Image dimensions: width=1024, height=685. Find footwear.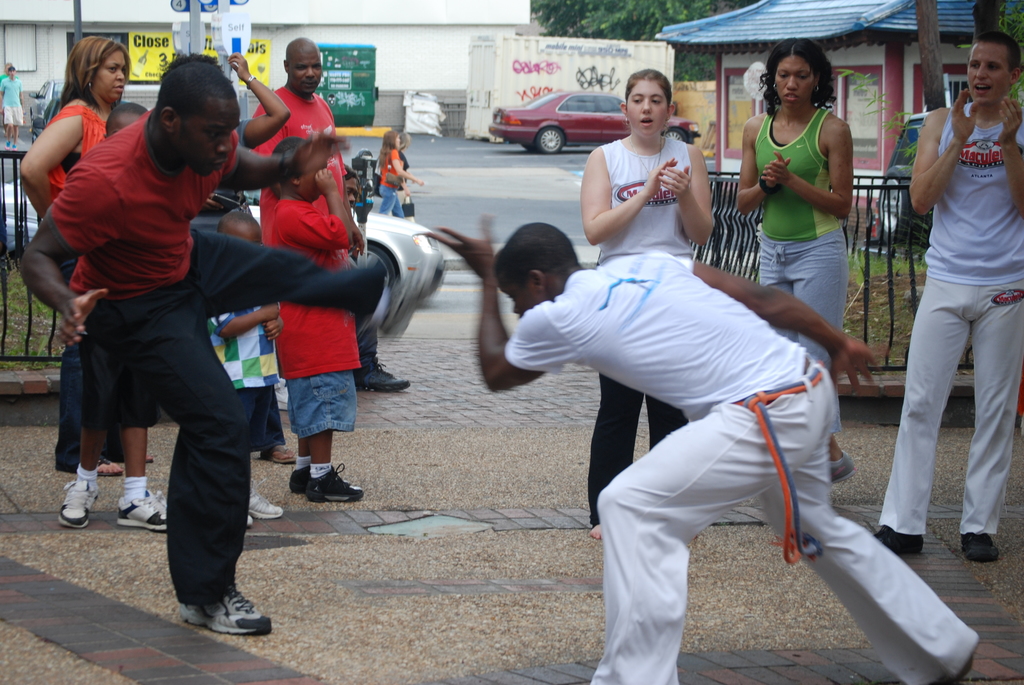
x1=106 y1=487 x2=170 y2=535.
